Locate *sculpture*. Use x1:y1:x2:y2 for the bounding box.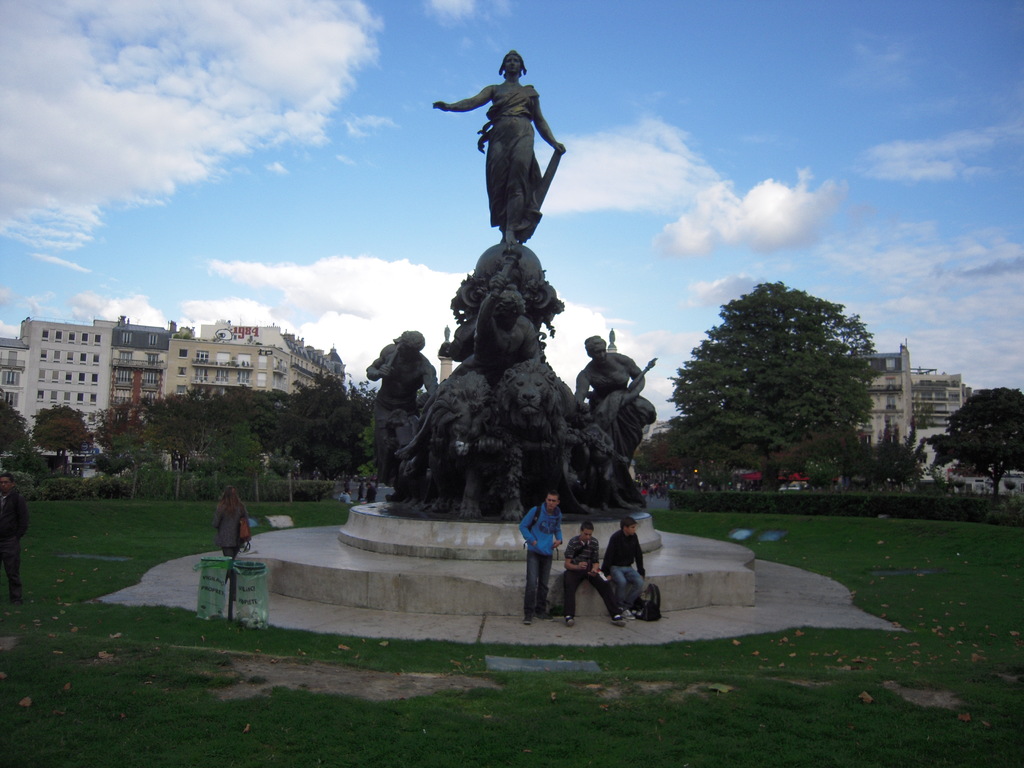
450:250:541:385.
